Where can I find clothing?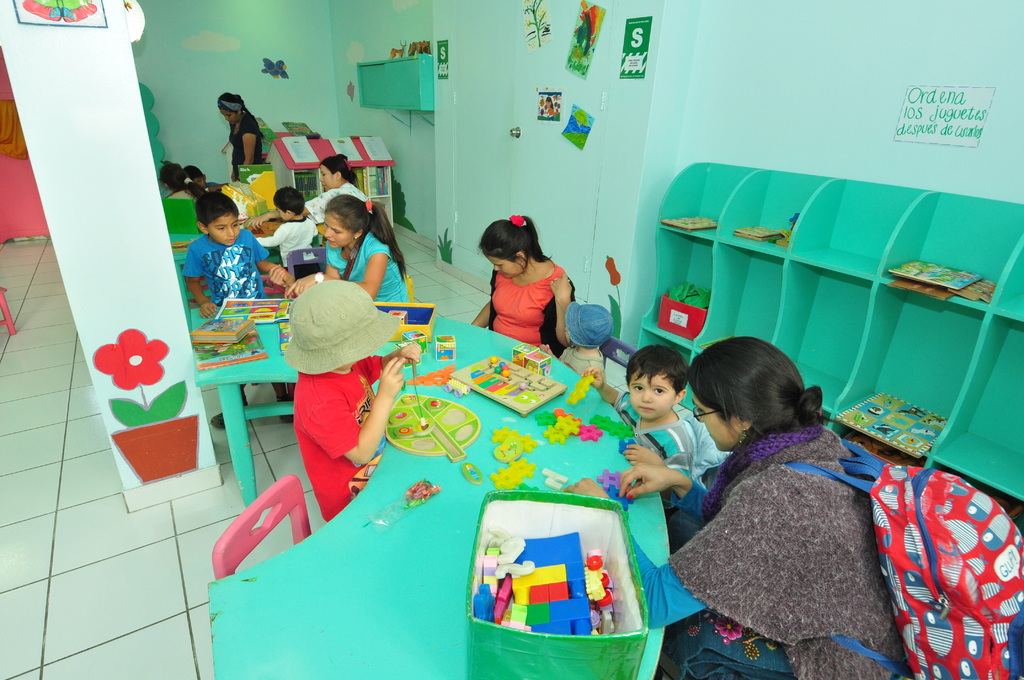
You can find it at BBox(292, 346, 390, 531).
